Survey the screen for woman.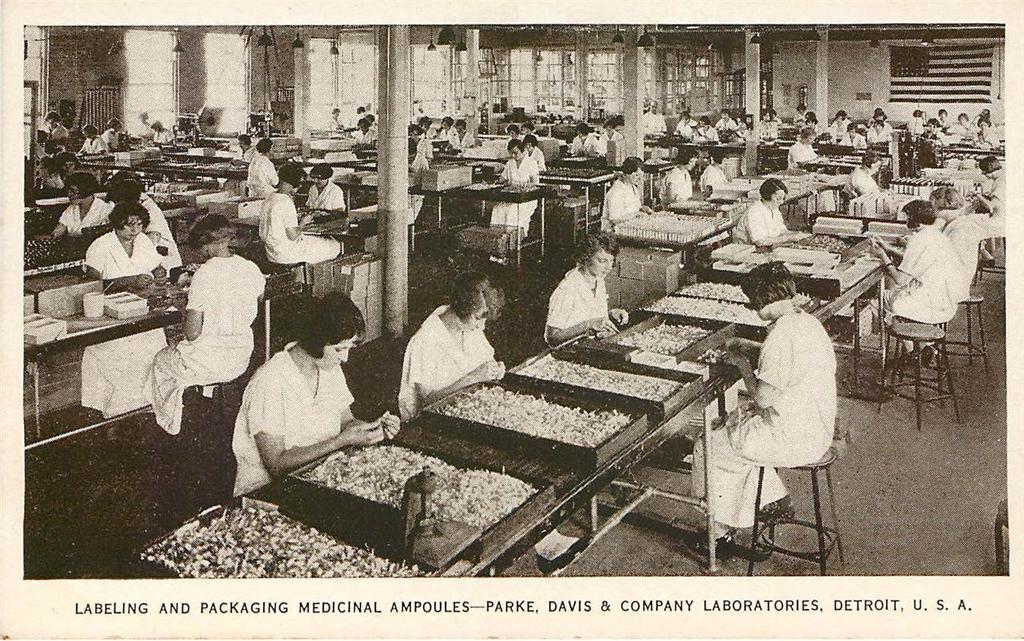
Survey found: [left=848, top=150, right=889, bottom=204].
